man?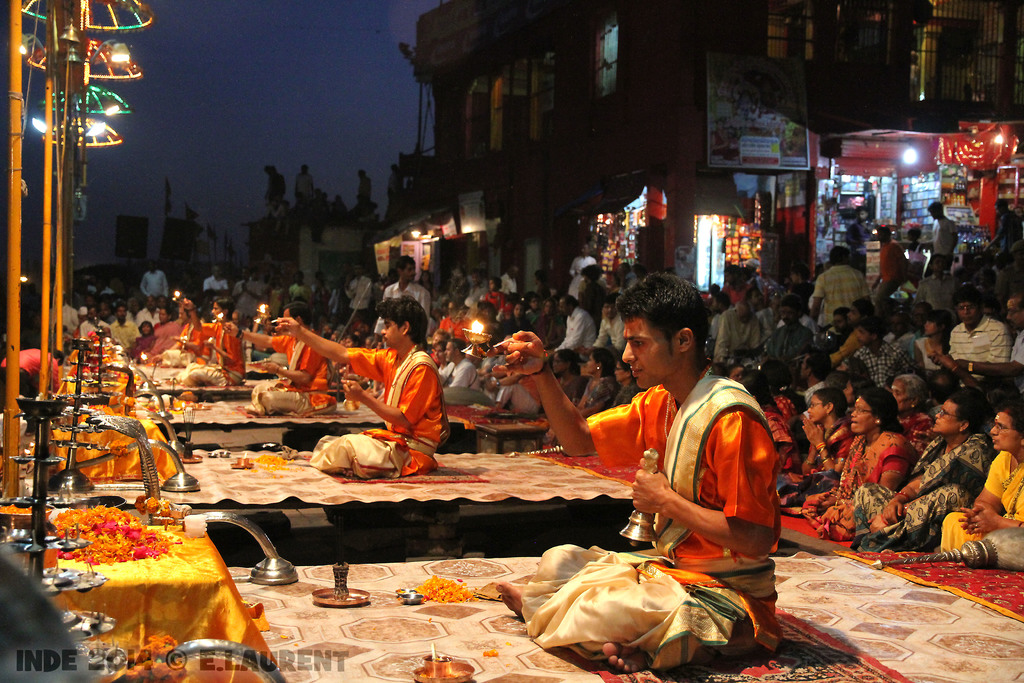
[left=387, top=165, right=403, bottom=197]
